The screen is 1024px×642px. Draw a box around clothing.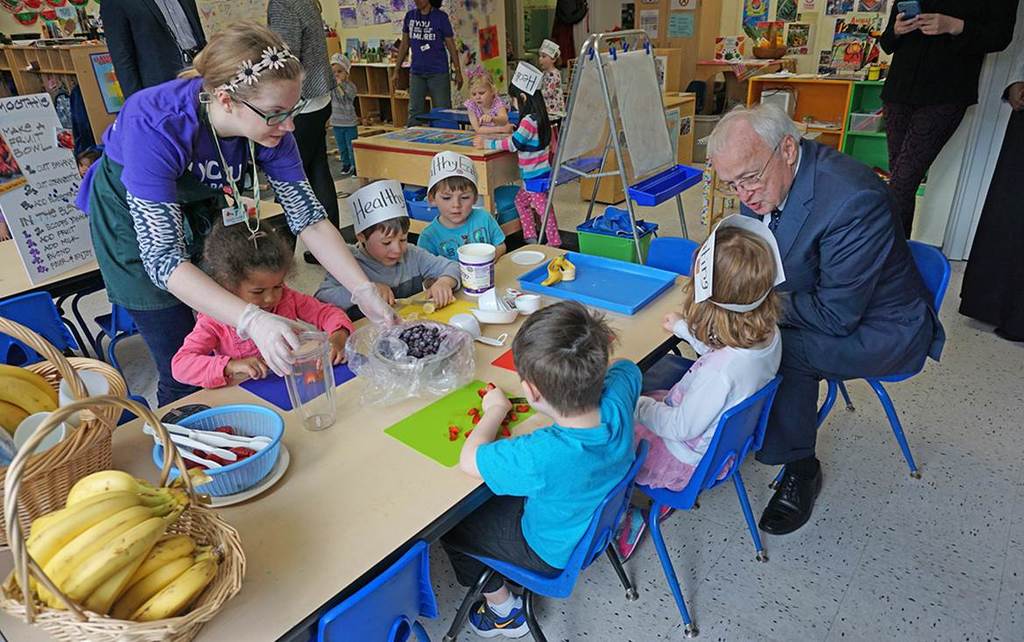
327/79/361/174.
